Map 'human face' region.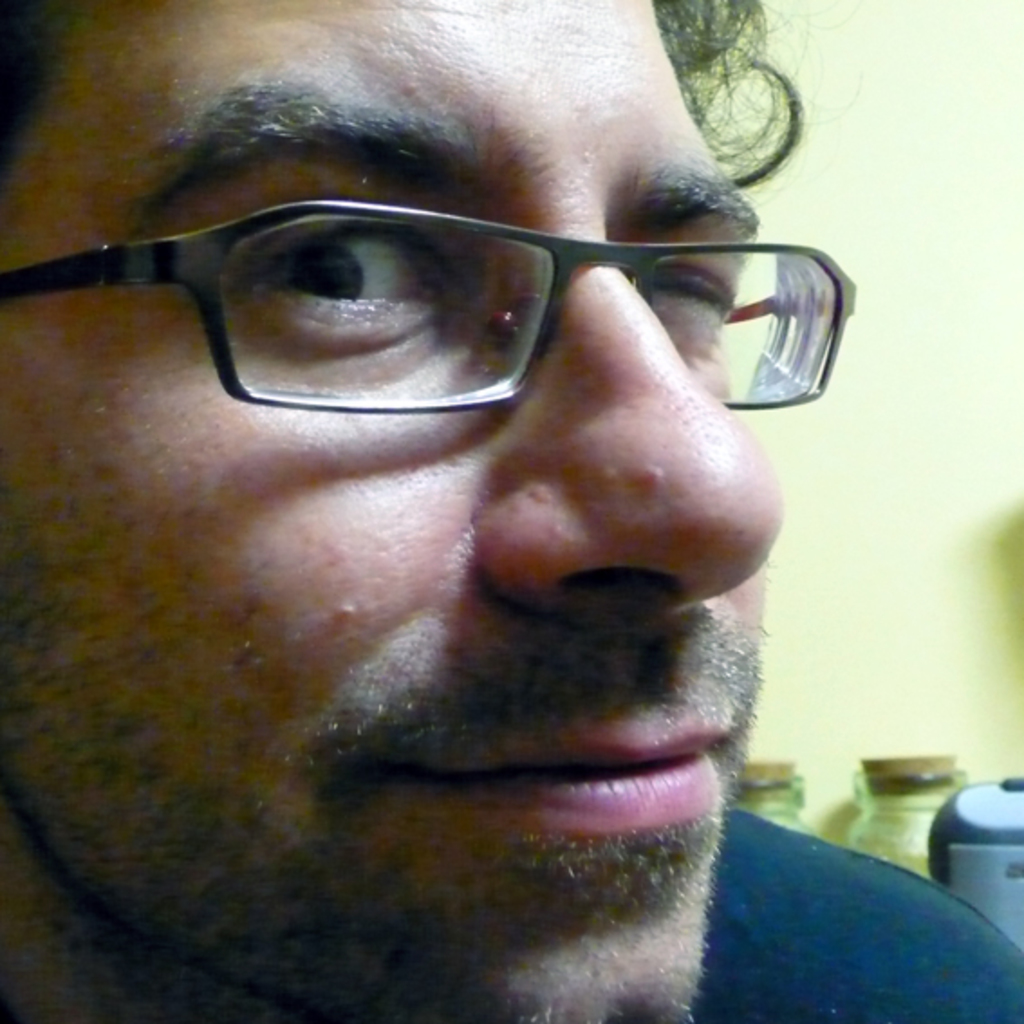
Mapped to <box>0,0,784,1022</box>.
